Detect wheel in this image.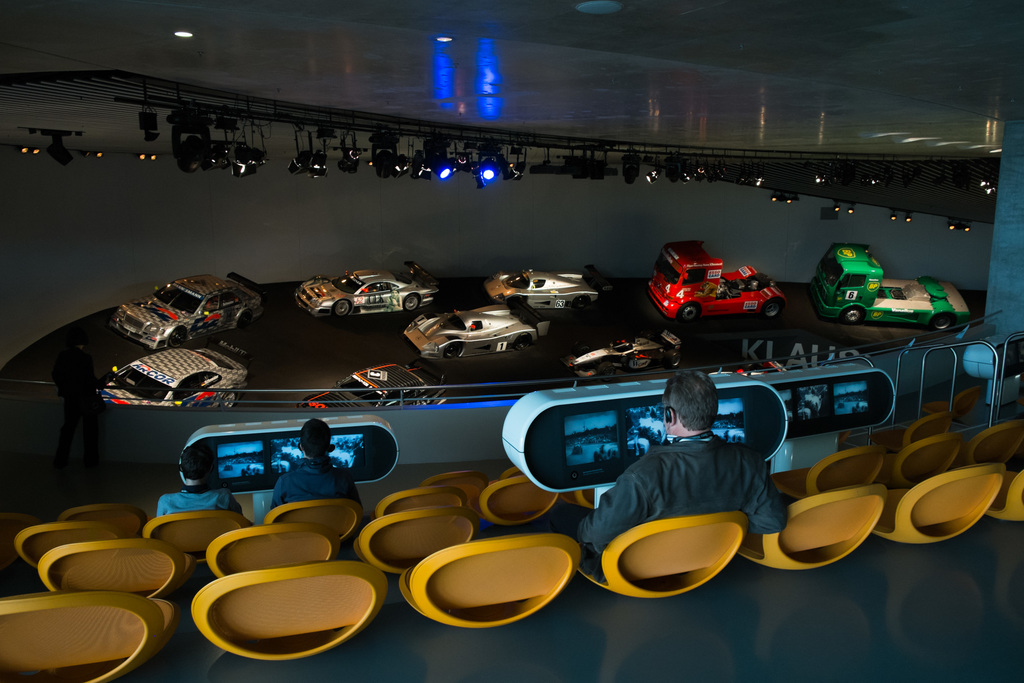
Detection: x1=333, y1=300, x2=349, y2=317.
